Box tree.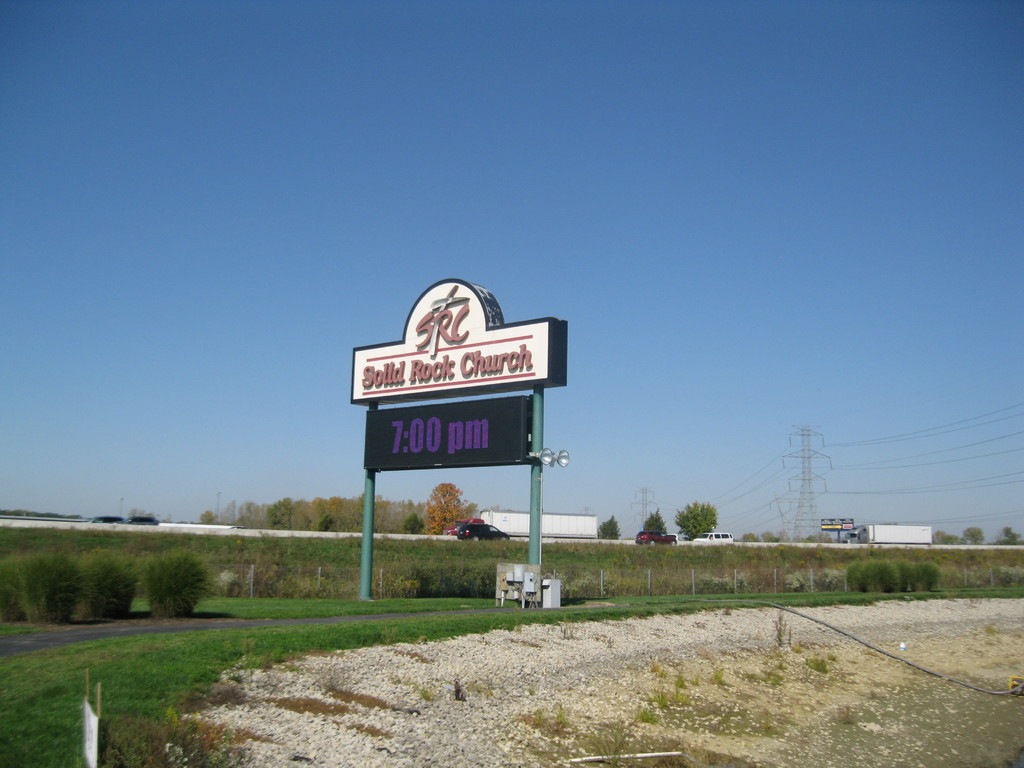
<bbox>666, 486, 728, 540</bbox>.
